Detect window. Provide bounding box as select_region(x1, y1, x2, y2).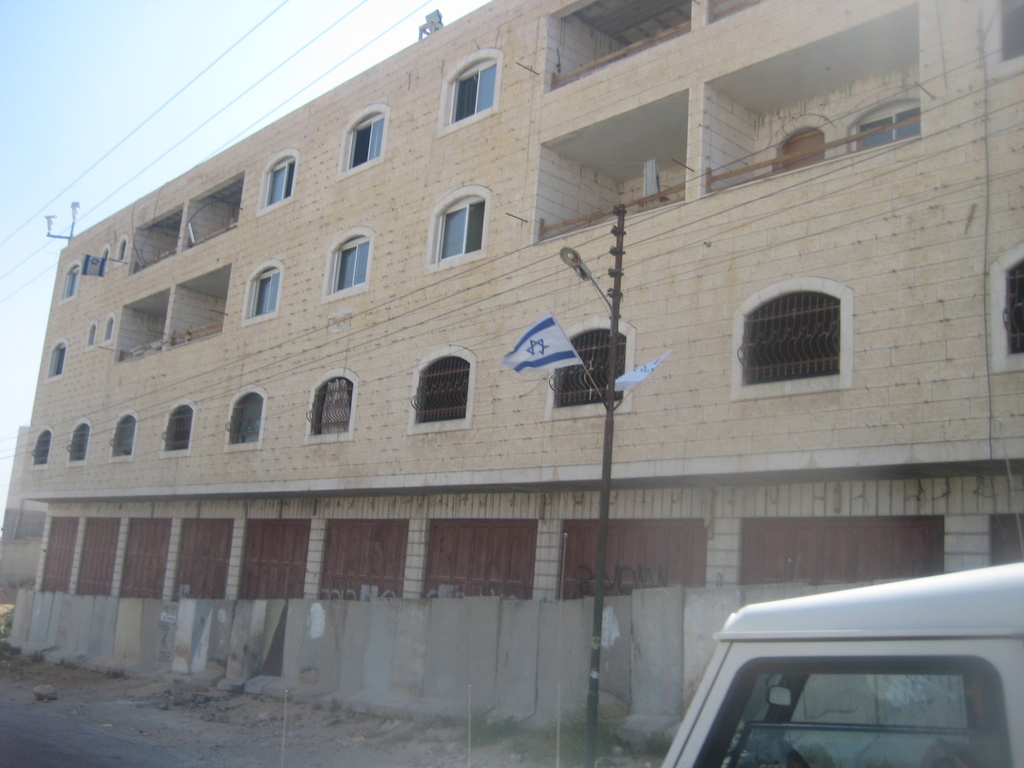
select_region(407, 357, 470, 423).
